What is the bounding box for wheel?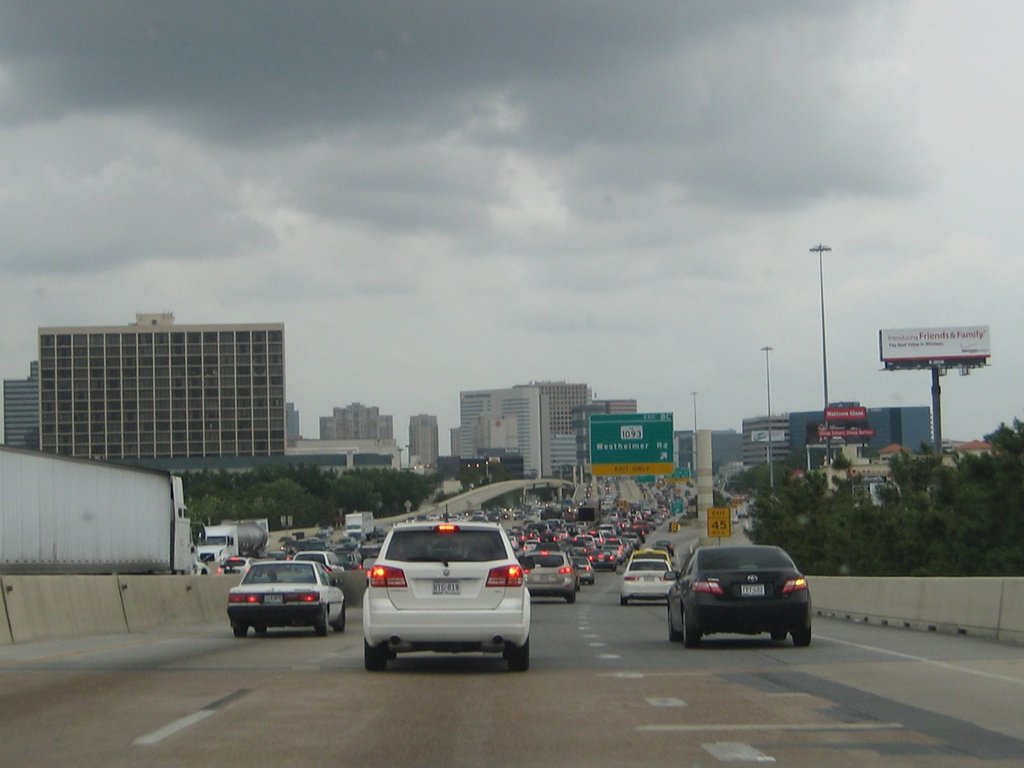
[left=333, top=606, right=349, bottom=630].
